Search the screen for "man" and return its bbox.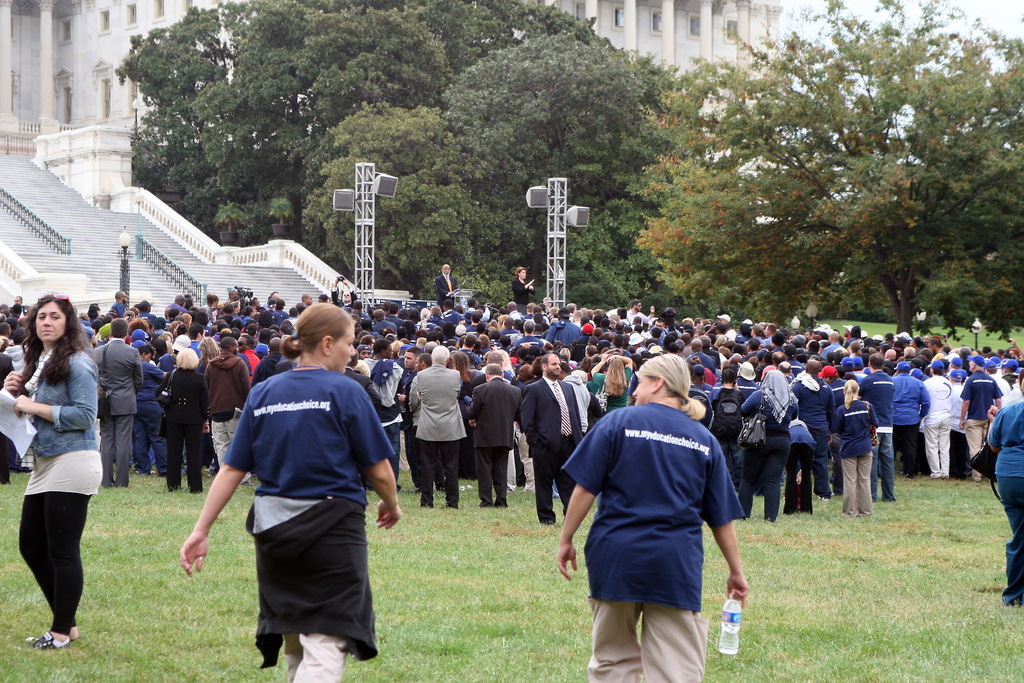
Found: (386,300,406,333).
